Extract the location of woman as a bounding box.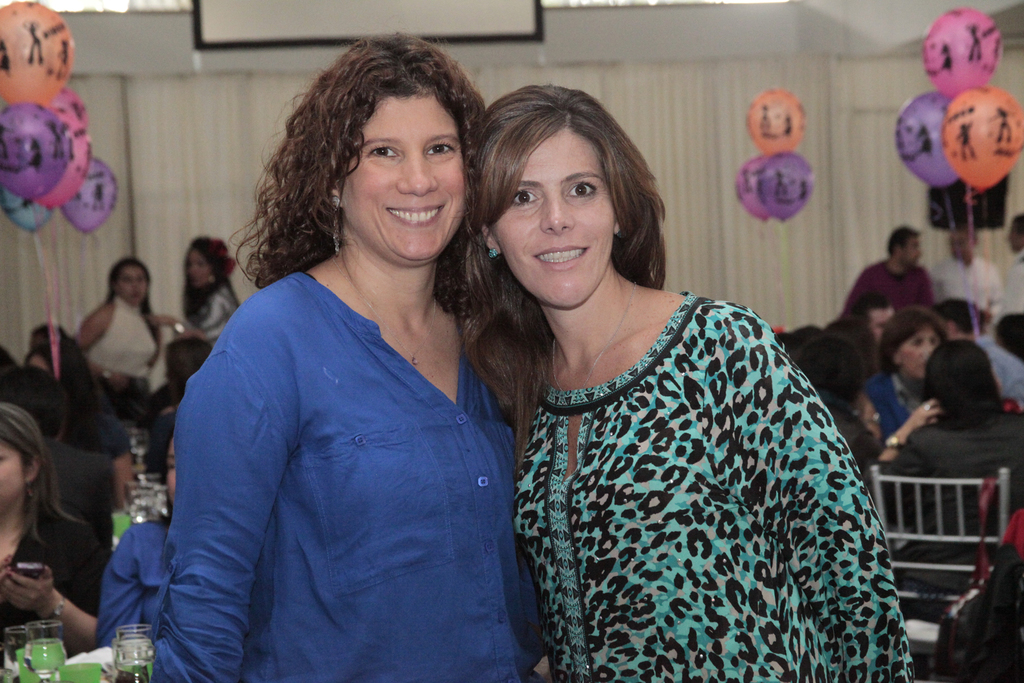
{"left": 0, "top": 399, "right": 101, "bottom": 651}.
